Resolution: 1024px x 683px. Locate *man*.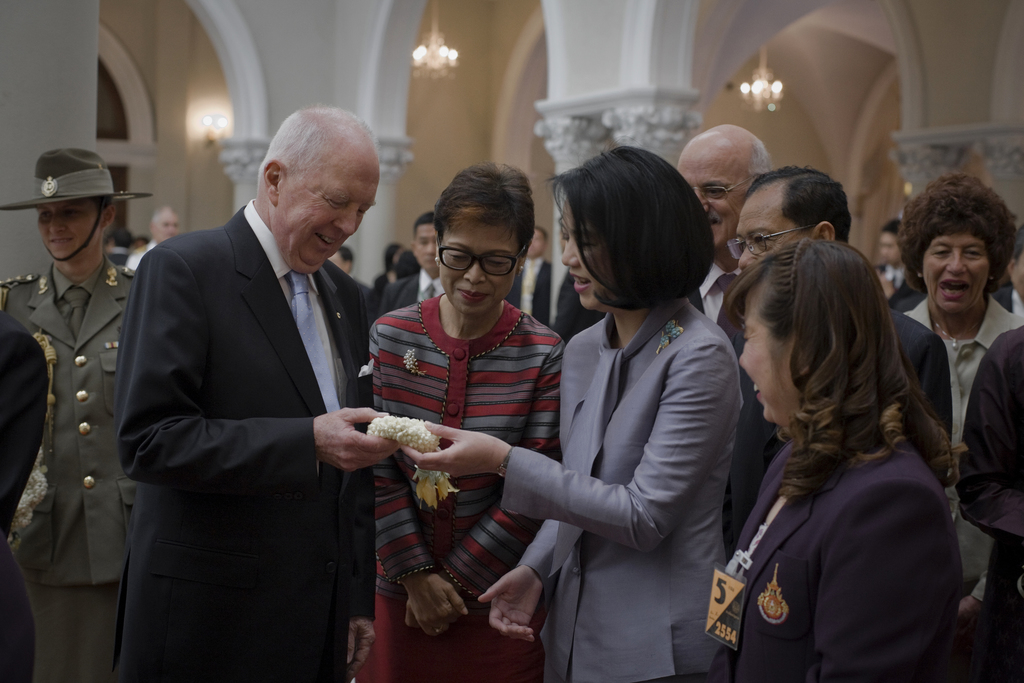
box=[724, 164, 956, 566].
